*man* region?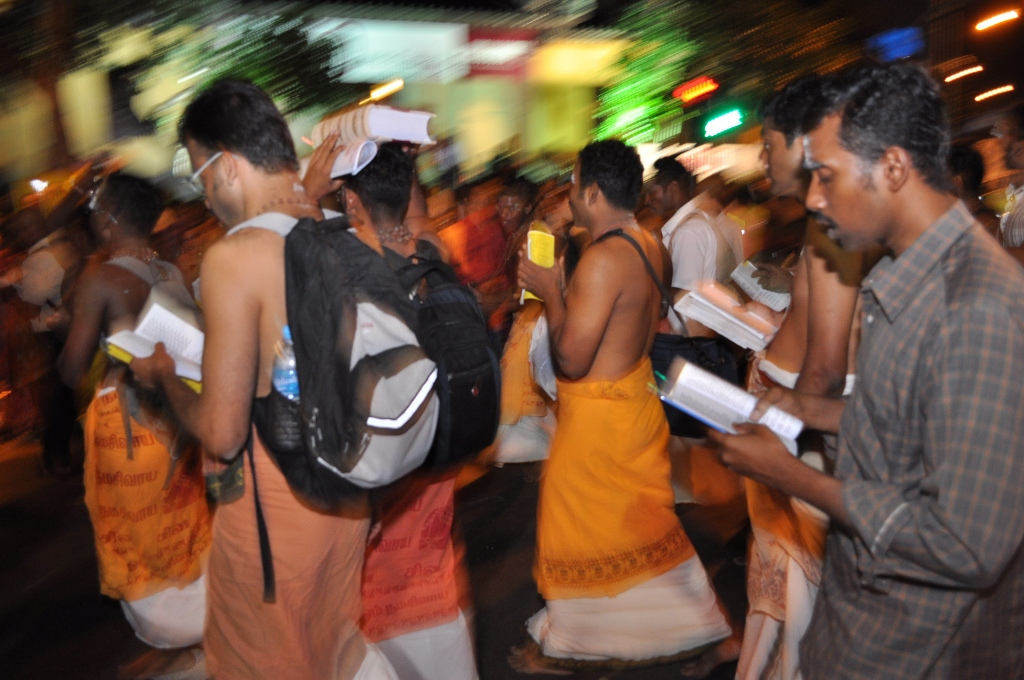
727, 69, 870, 679
